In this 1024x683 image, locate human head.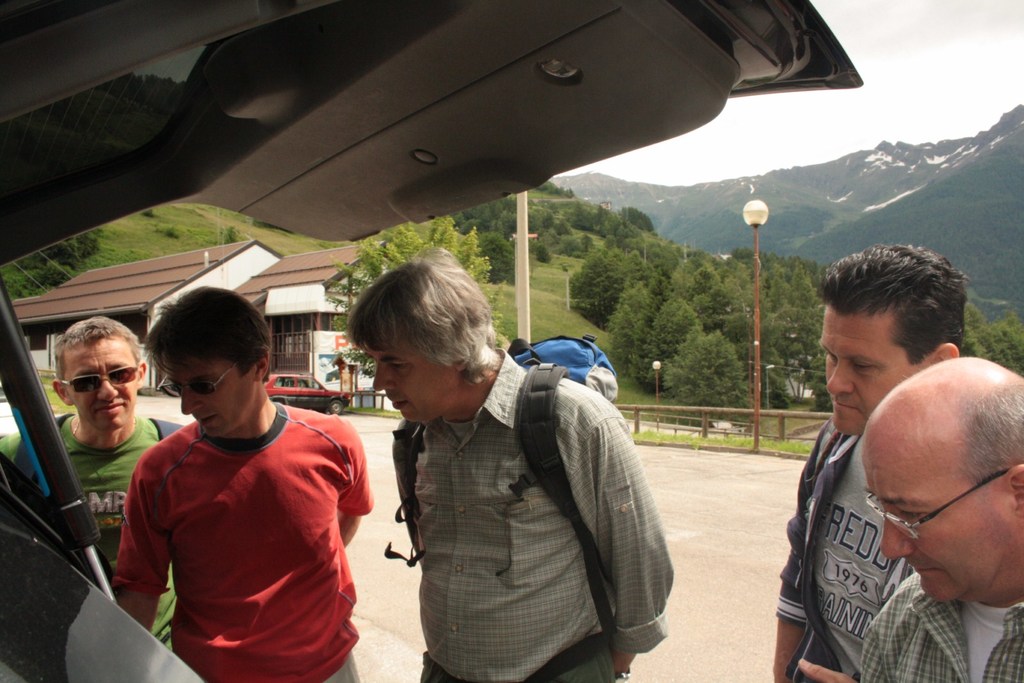
Bounding box: x1=116, y1=292, x2=270, y2=440.
